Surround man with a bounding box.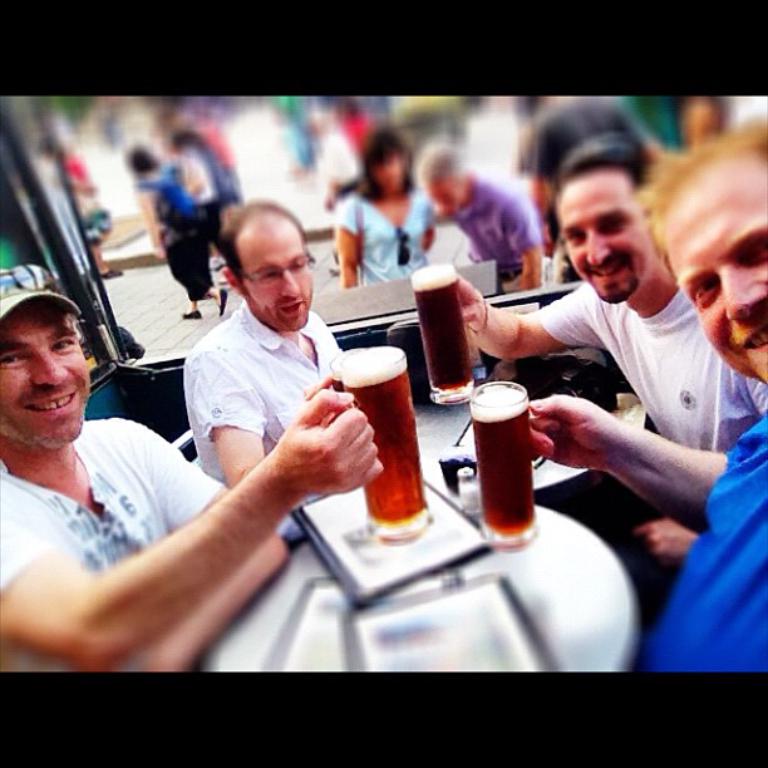
[527, 117, 767, 675].
